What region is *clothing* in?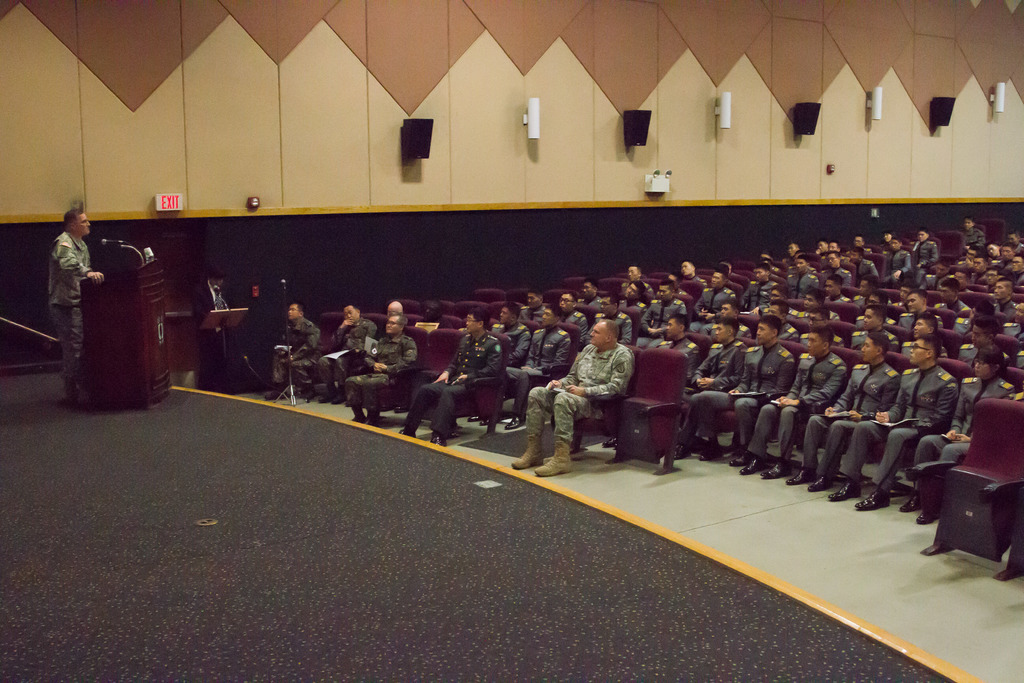
locate(883, 247, 915, 281).
